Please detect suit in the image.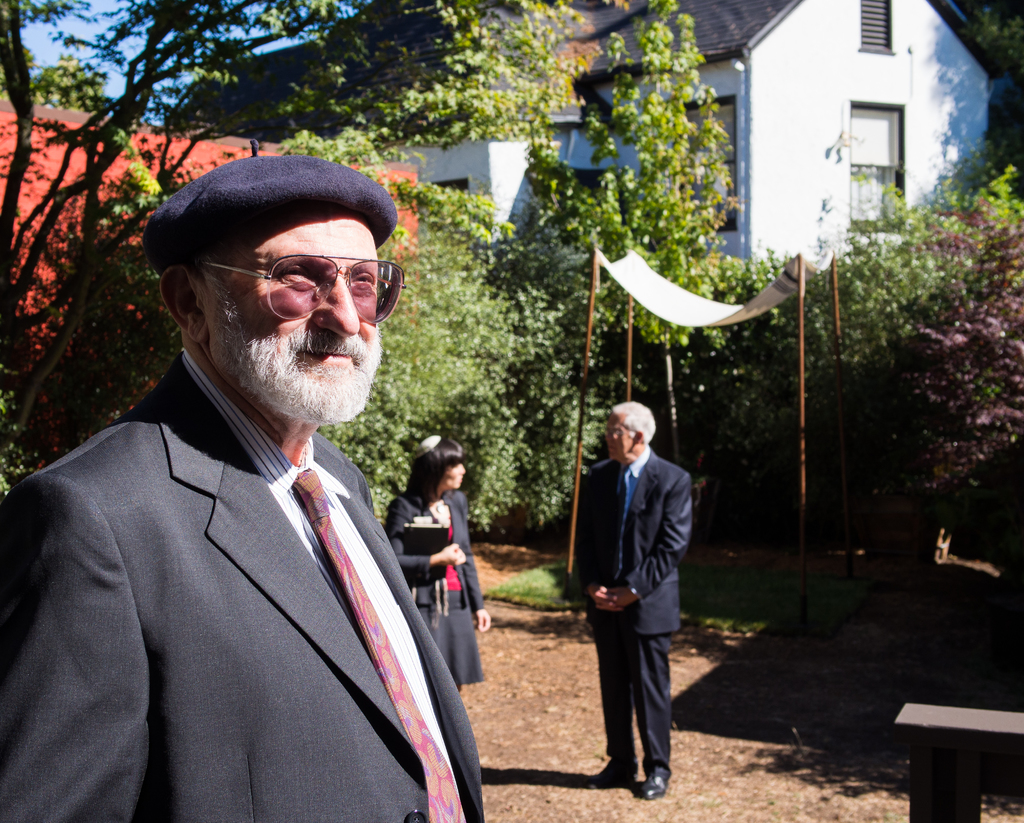
x1=572 y1=445 x2=691 y2=778.
